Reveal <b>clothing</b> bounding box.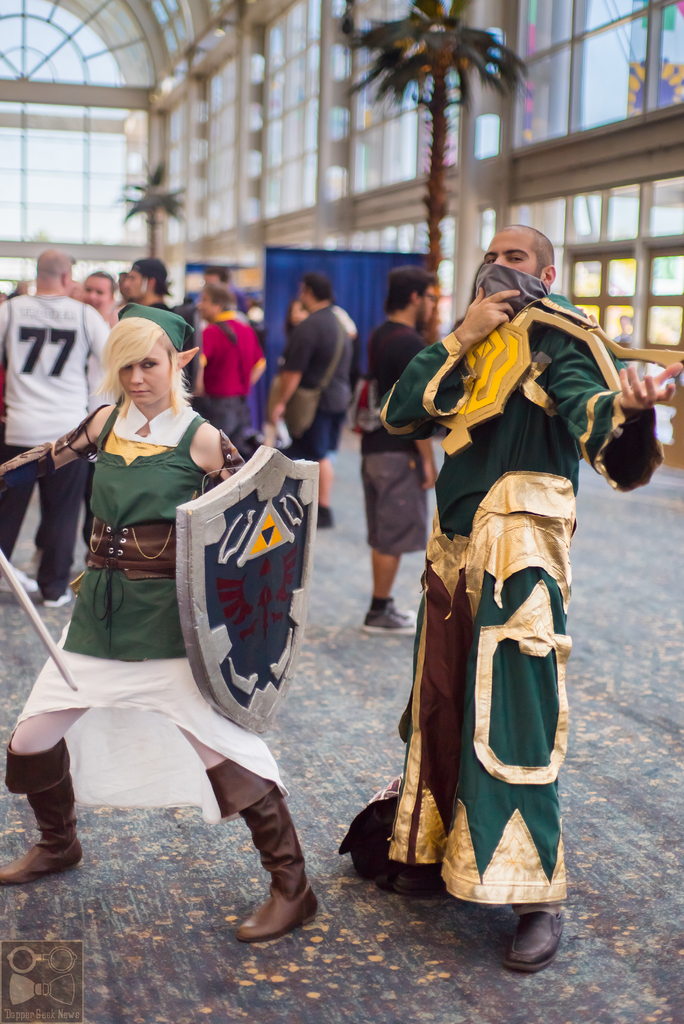
Revealed: x1=0, y1=388, x2=297, y2=829.
